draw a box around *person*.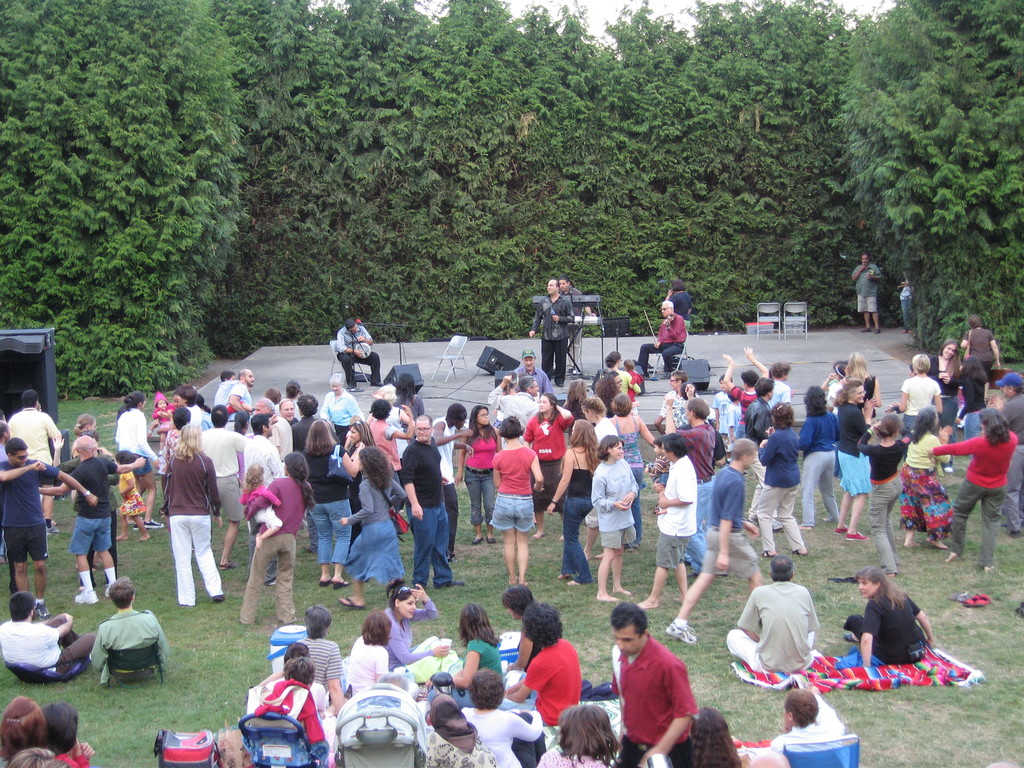
box(986, 372, 1023, 536).
